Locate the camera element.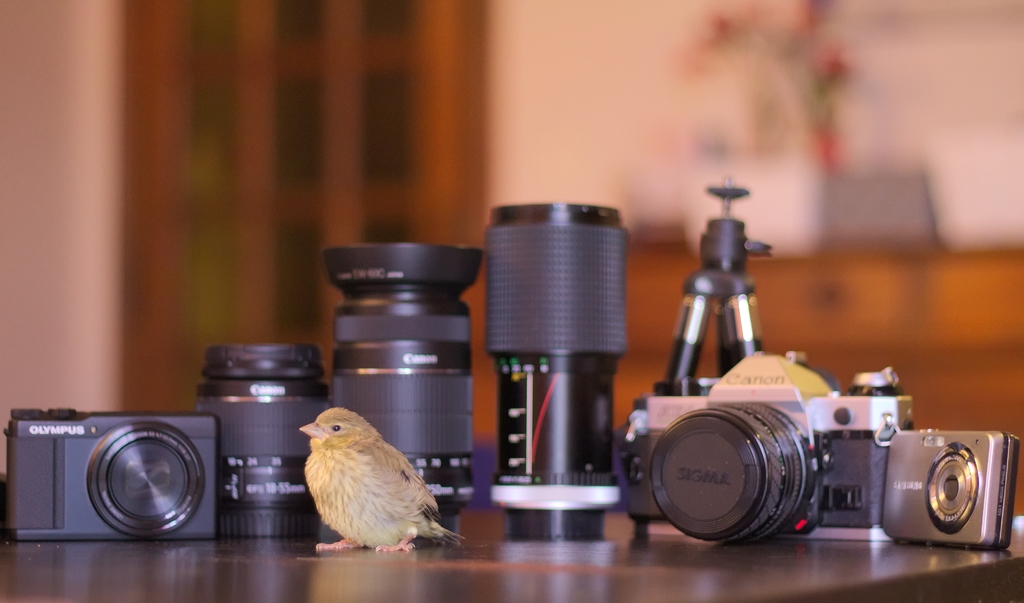
Element bbox: l=885, t=431, r=1010, b=548.
